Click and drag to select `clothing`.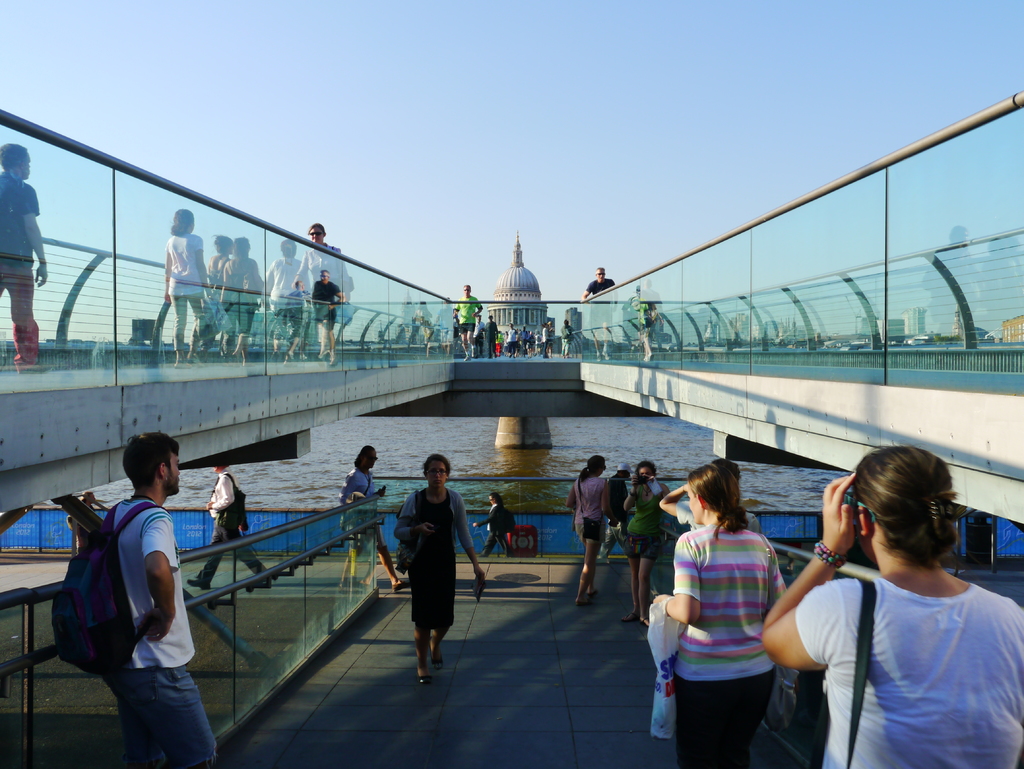
Selection: [102, 494, 216, 768].
